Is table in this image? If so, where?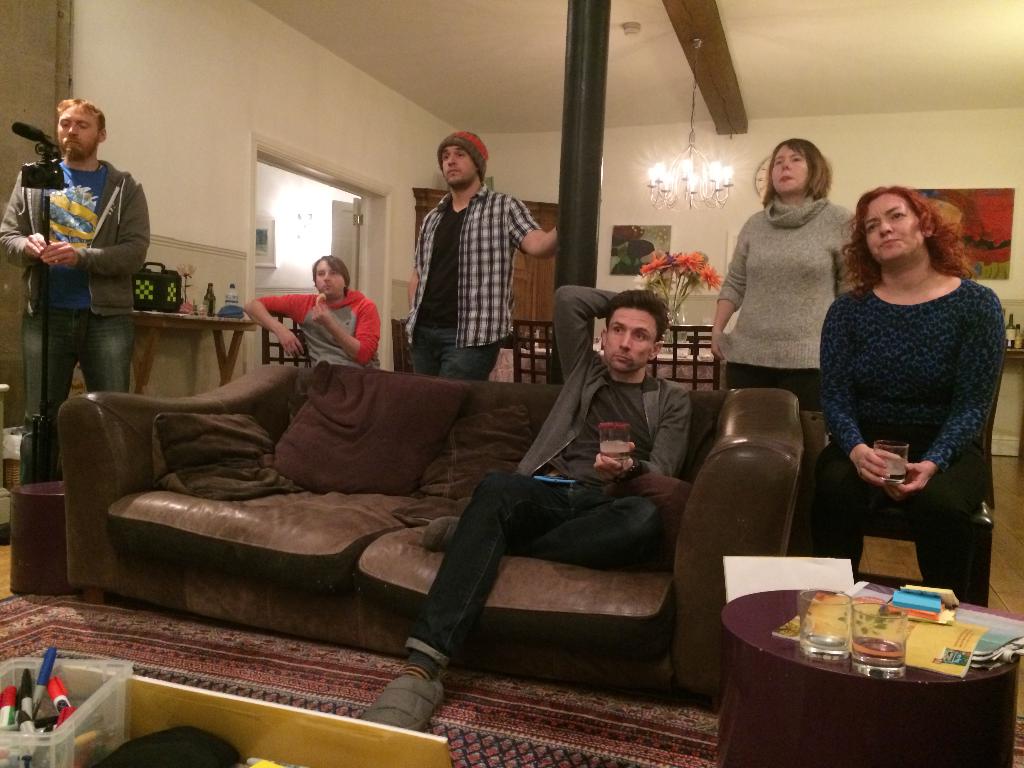
Yes, at bbox(488, 348, 730, 395).
